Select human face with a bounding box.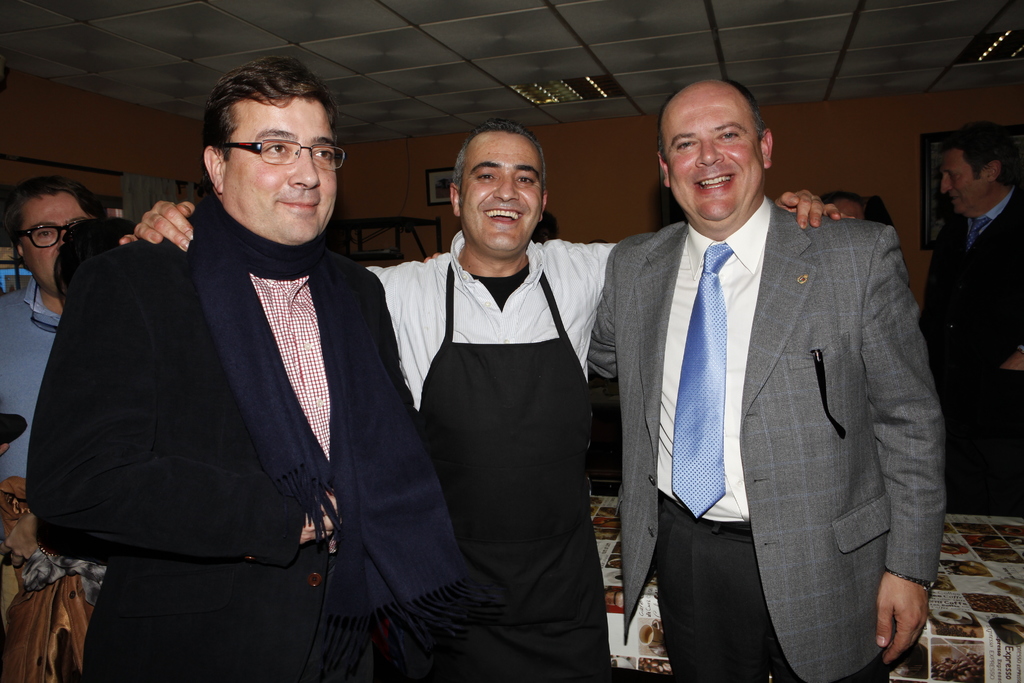
crop(225, 94, 337, 244).
